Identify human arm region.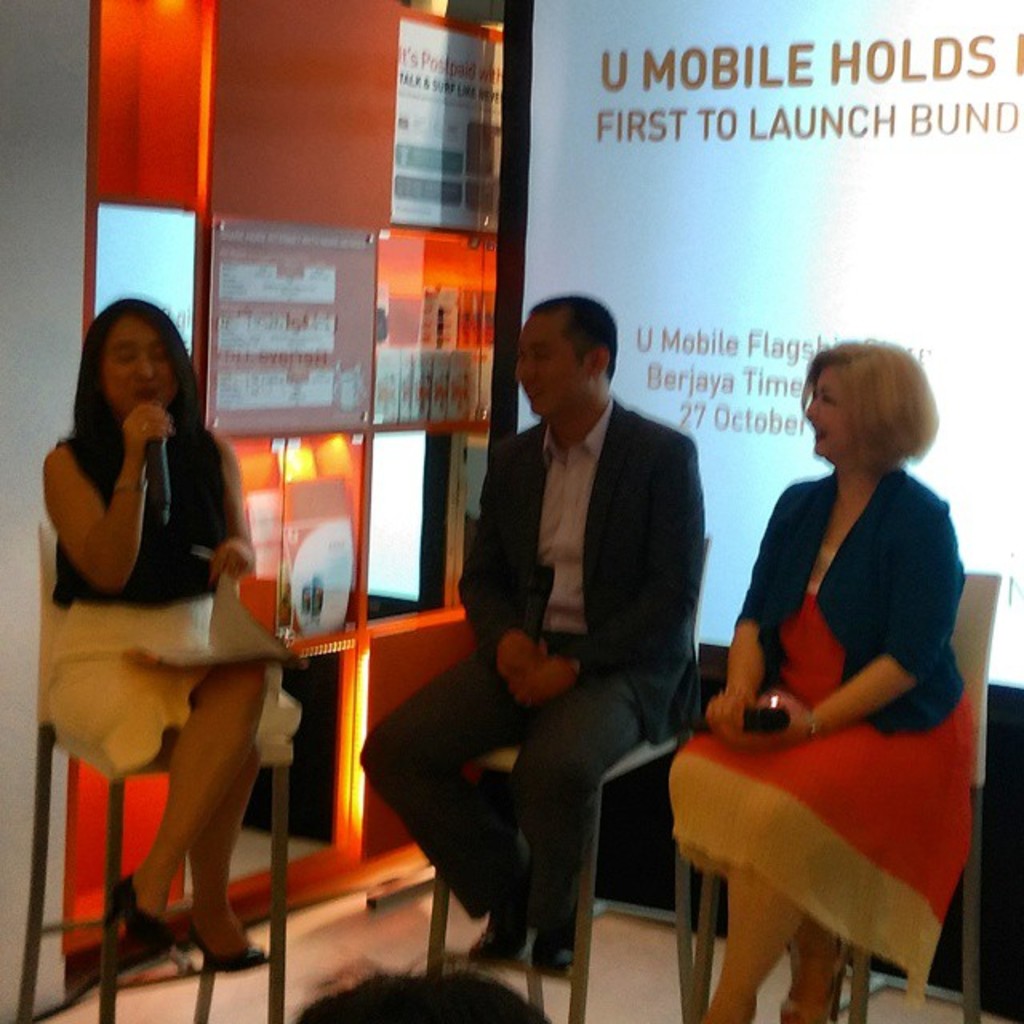
Region: [left=702, top=490, right=784, bottom=749].
